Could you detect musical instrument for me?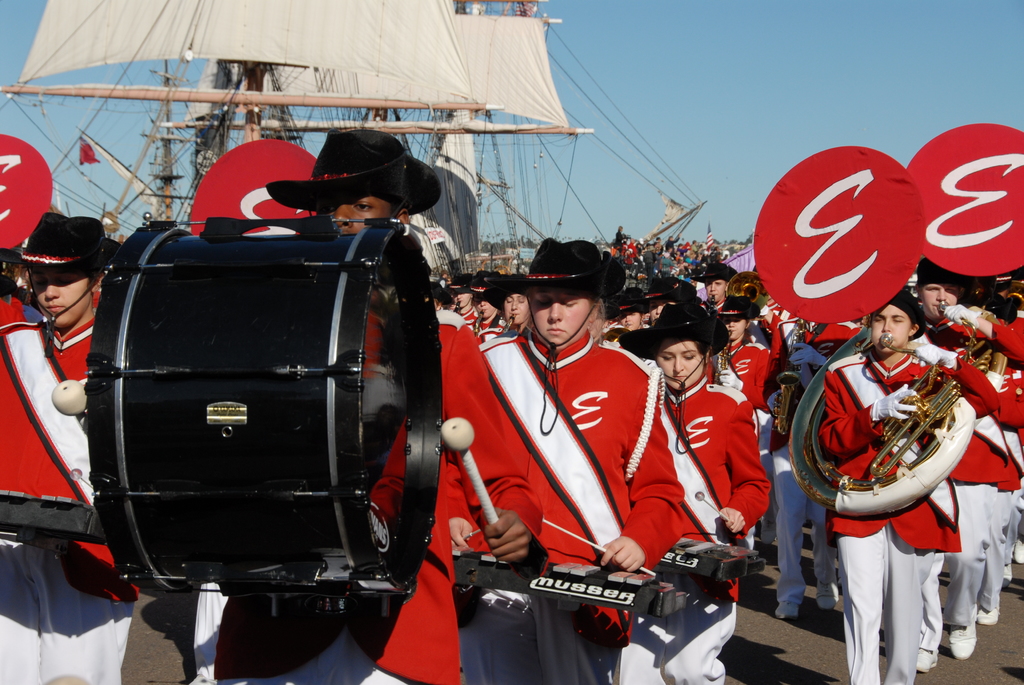
Detection result: detection(703, 292, 716, 320).
